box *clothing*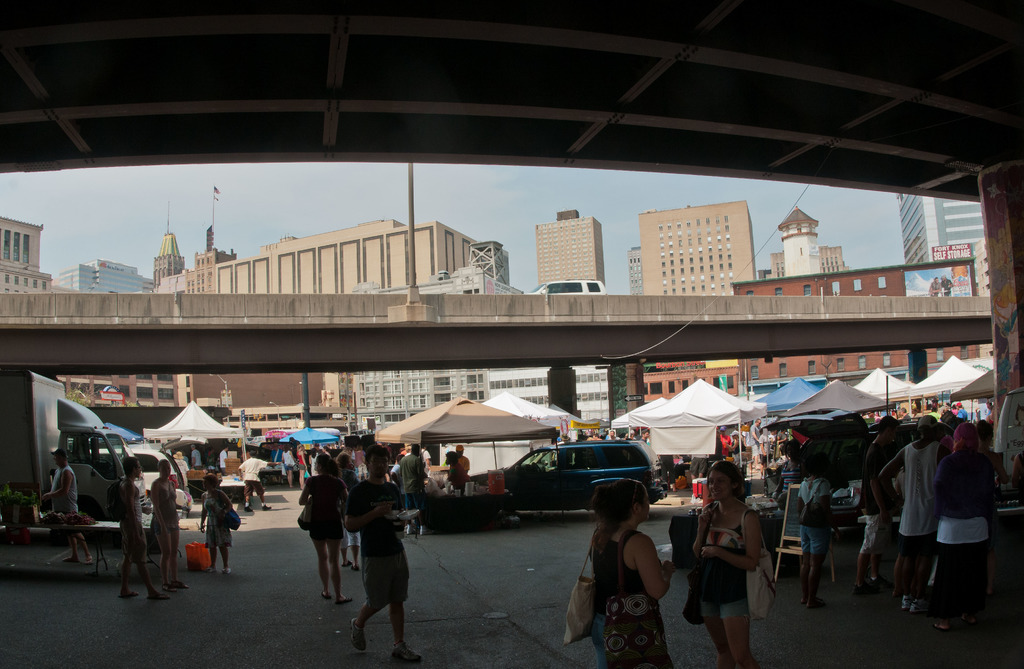
rect(579, 526, 685, 668)
